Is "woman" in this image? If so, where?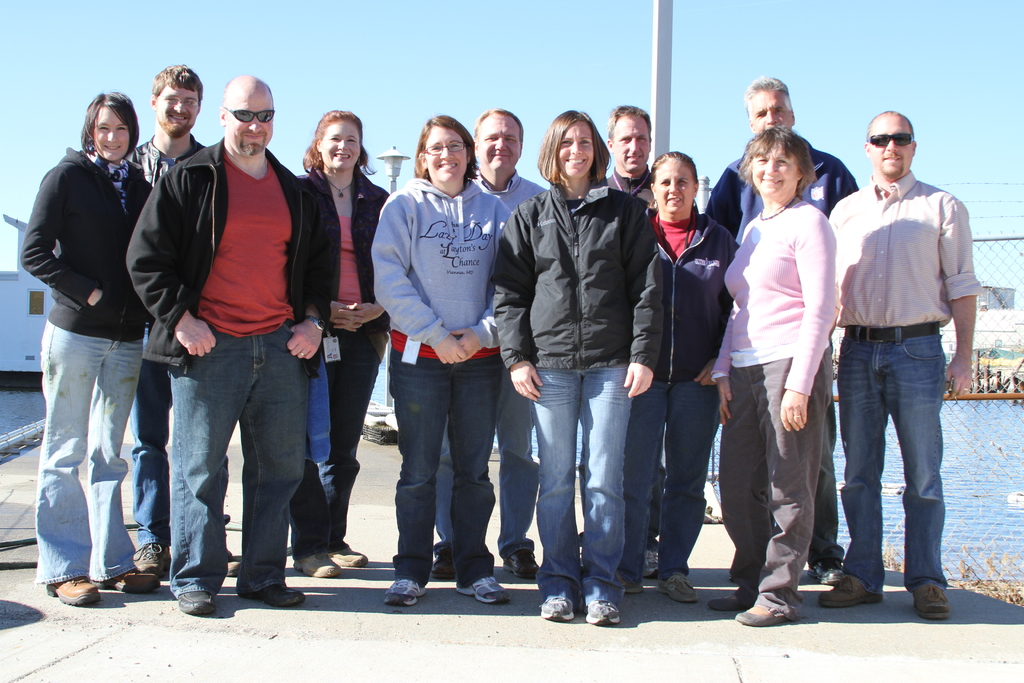
Yes, at region(369, 113, 512, 606).
